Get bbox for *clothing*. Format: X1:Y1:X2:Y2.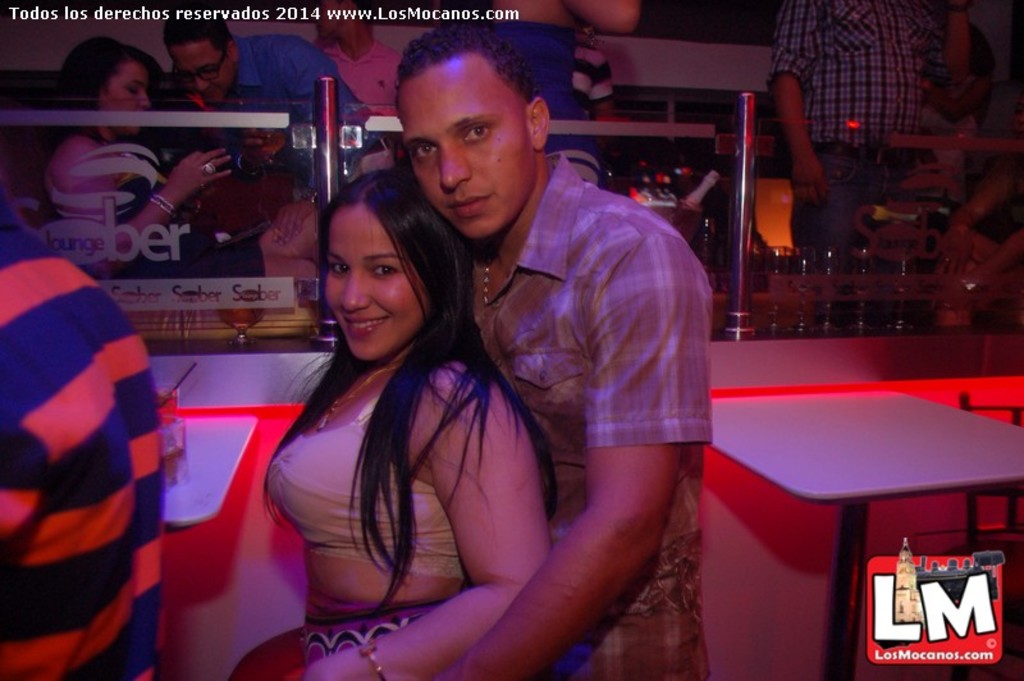
38:128:160:274.
